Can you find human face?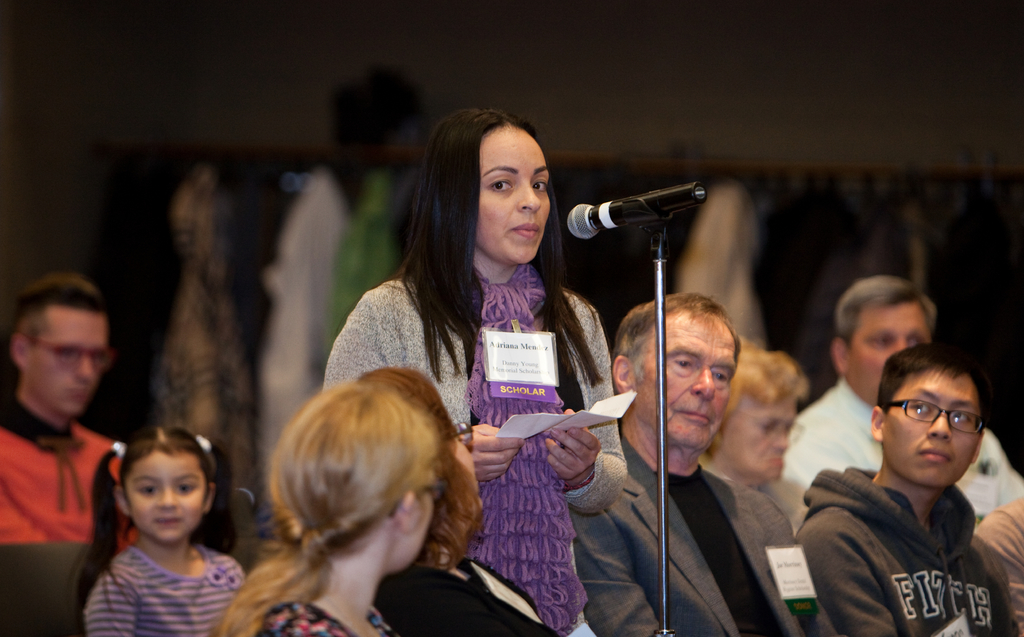
Yes, bounding box: x1=125 y1=443 x2=202 y2=542.
